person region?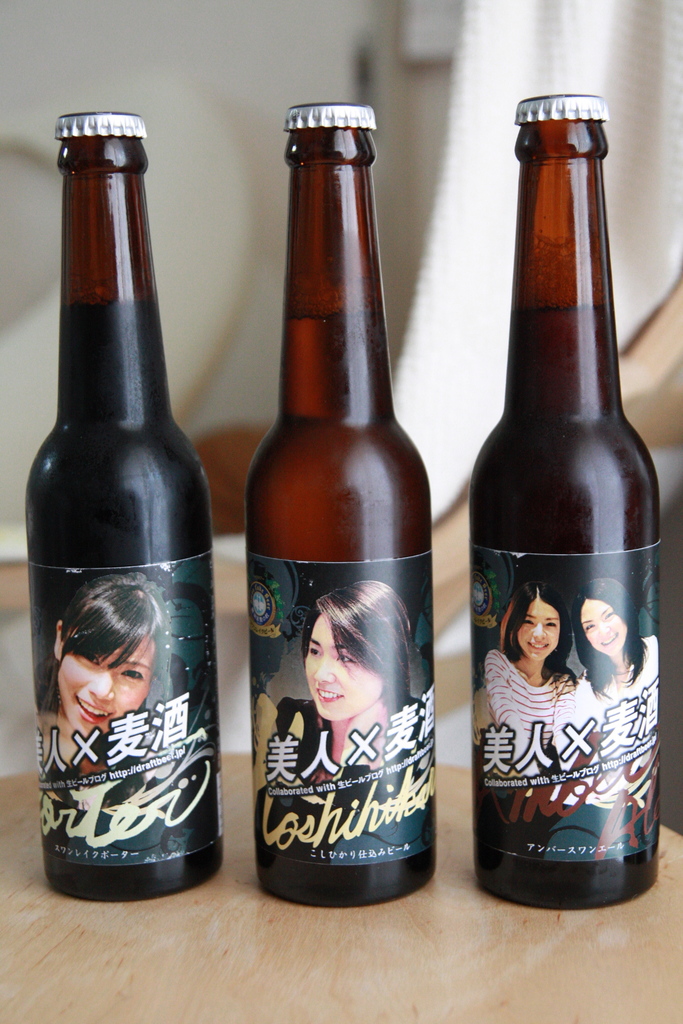
left=277, top=581, right=417, bottom=788
